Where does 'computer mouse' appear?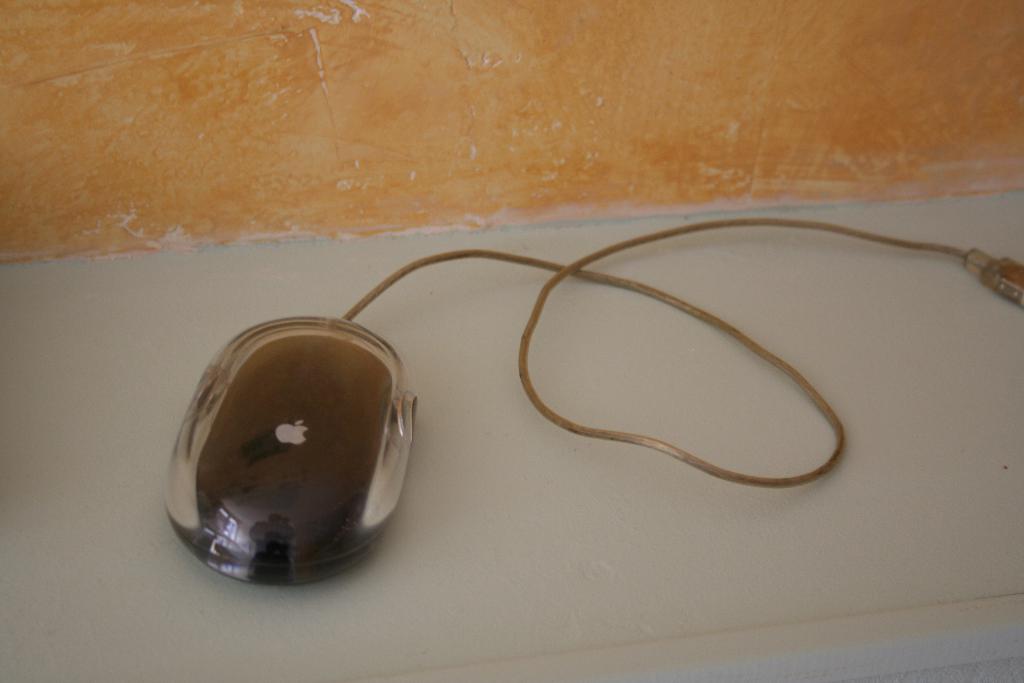
Appears at region(170, 315, 427, 586).
